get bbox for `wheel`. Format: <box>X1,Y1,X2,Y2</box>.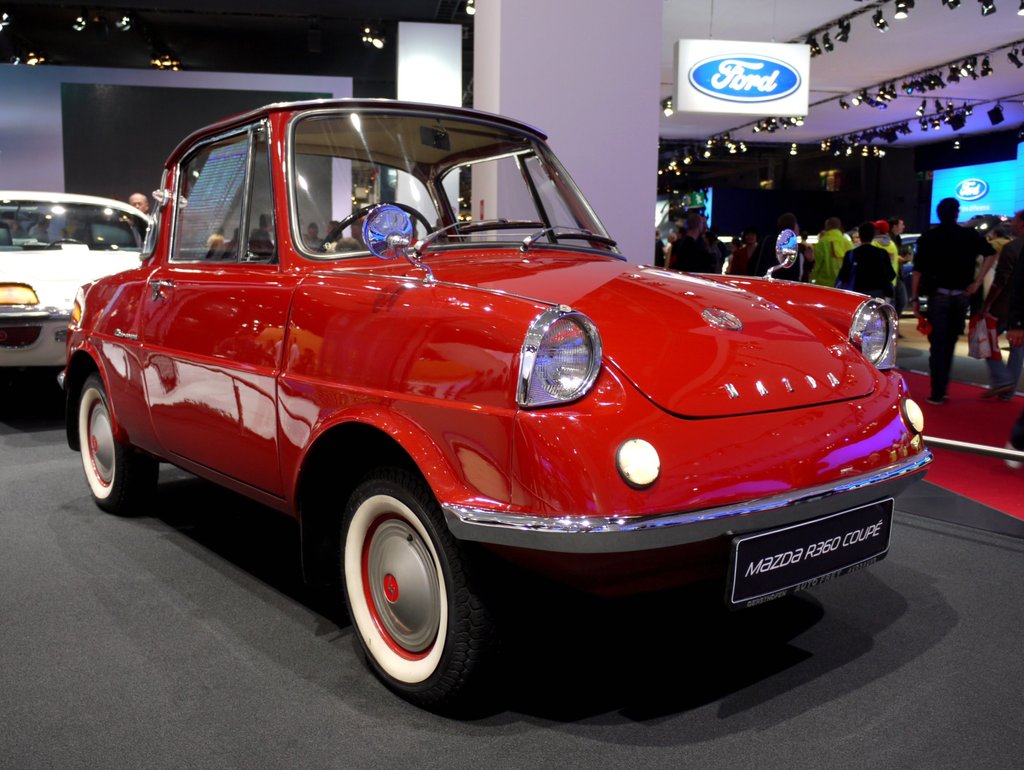
<box>81,373,159,512</box>.
